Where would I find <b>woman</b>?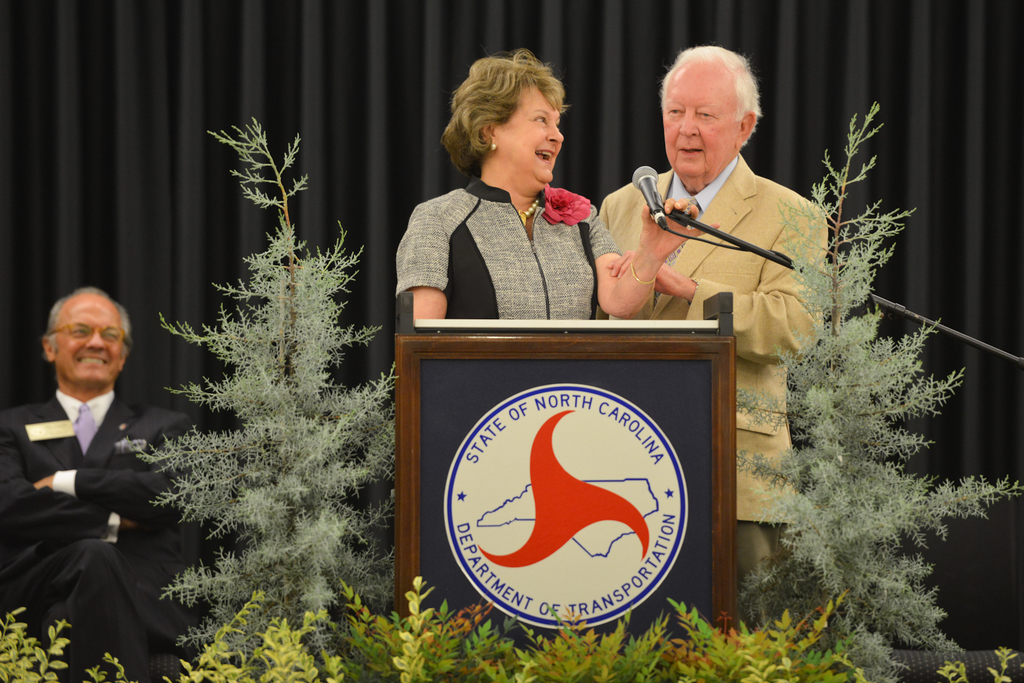
At box(395, 49, 719, 320).
